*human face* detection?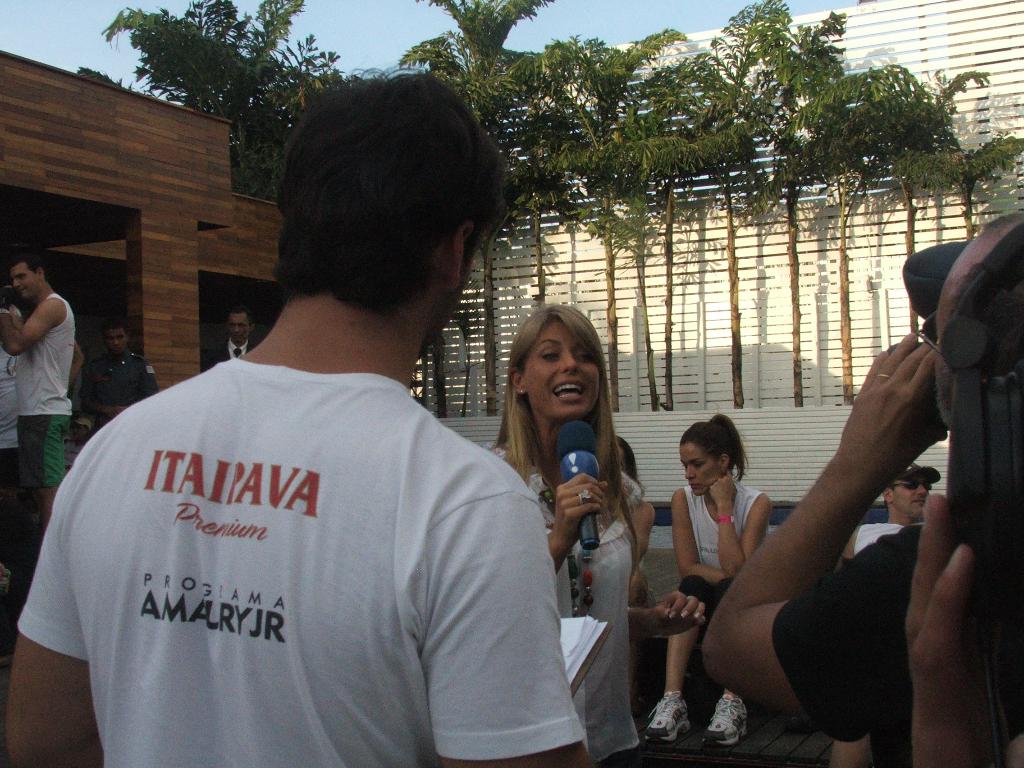
rect(523, 321, 602, 421)
